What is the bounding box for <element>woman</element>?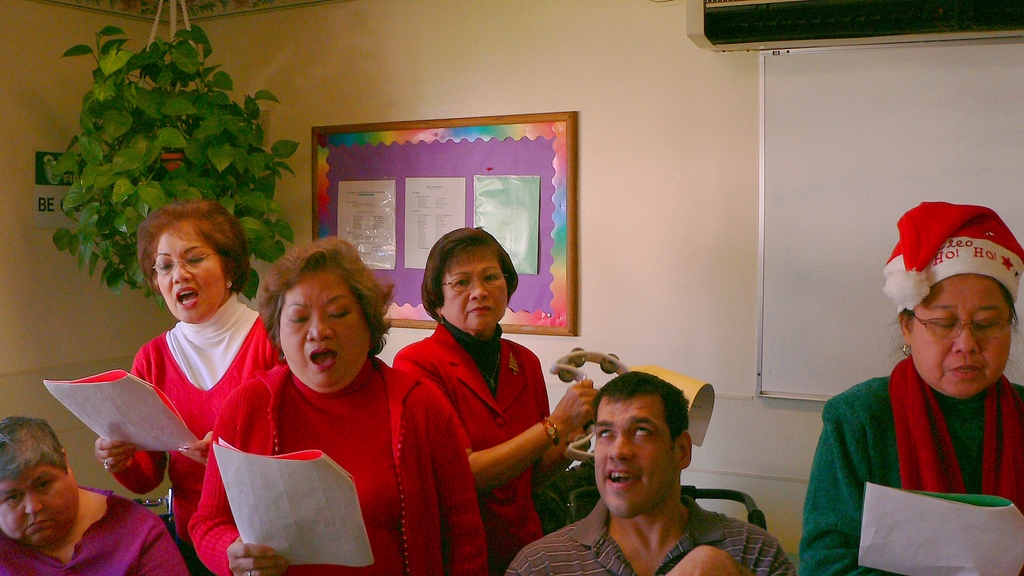
[381,203,566,575].
